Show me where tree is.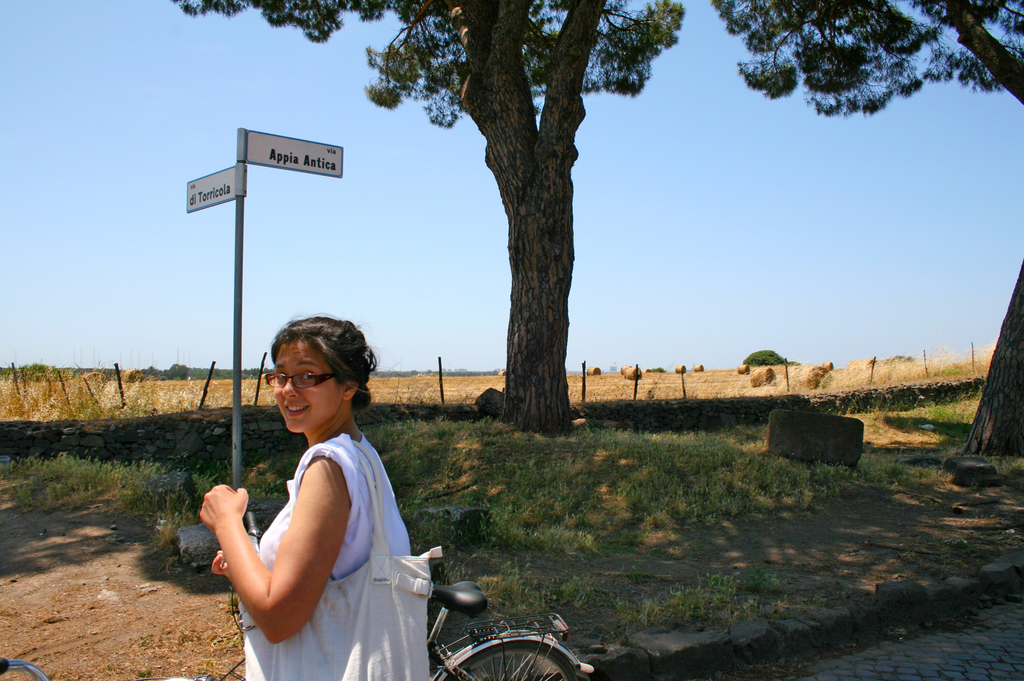
tree is at locate(705, 0, 1023, 472).
